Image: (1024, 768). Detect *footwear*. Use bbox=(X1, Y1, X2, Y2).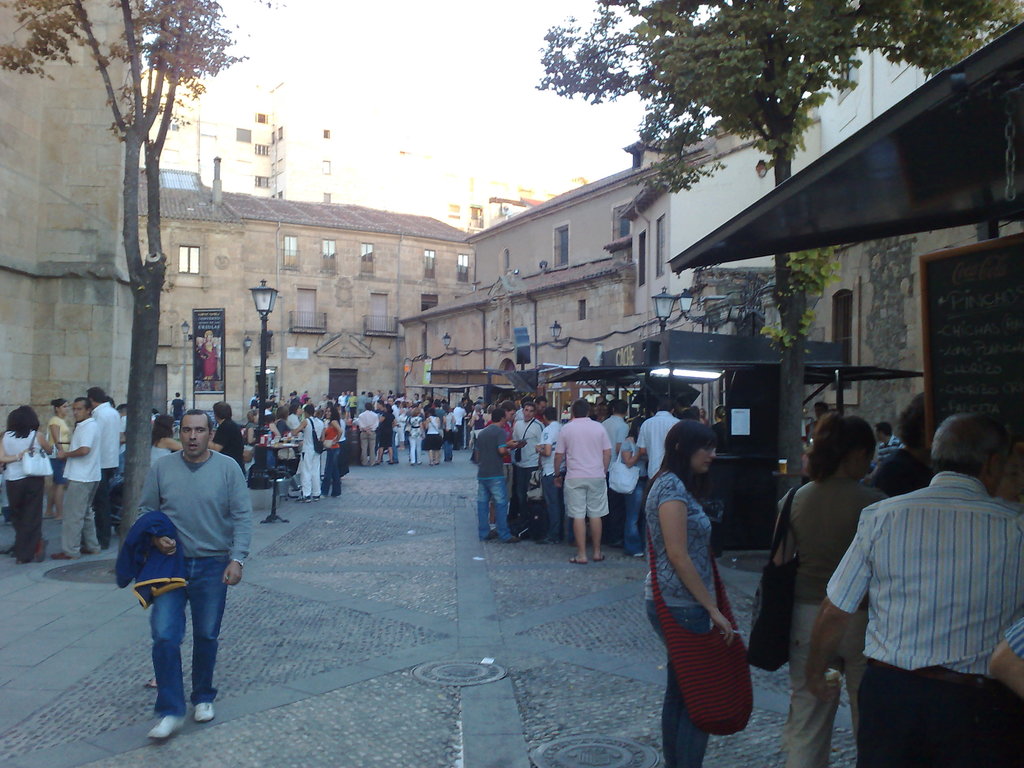
bbox=(426, 461, 433, 467).
